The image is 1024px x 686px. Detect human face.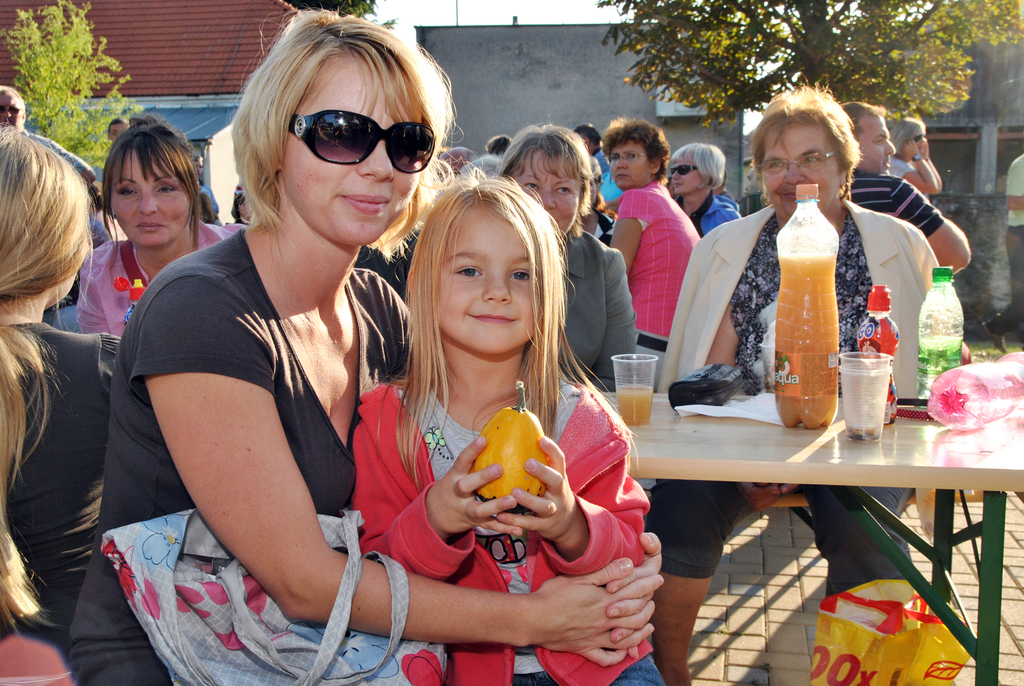
Detection: pyautogui.locateOnScreen(0, 90, 22, 127).
